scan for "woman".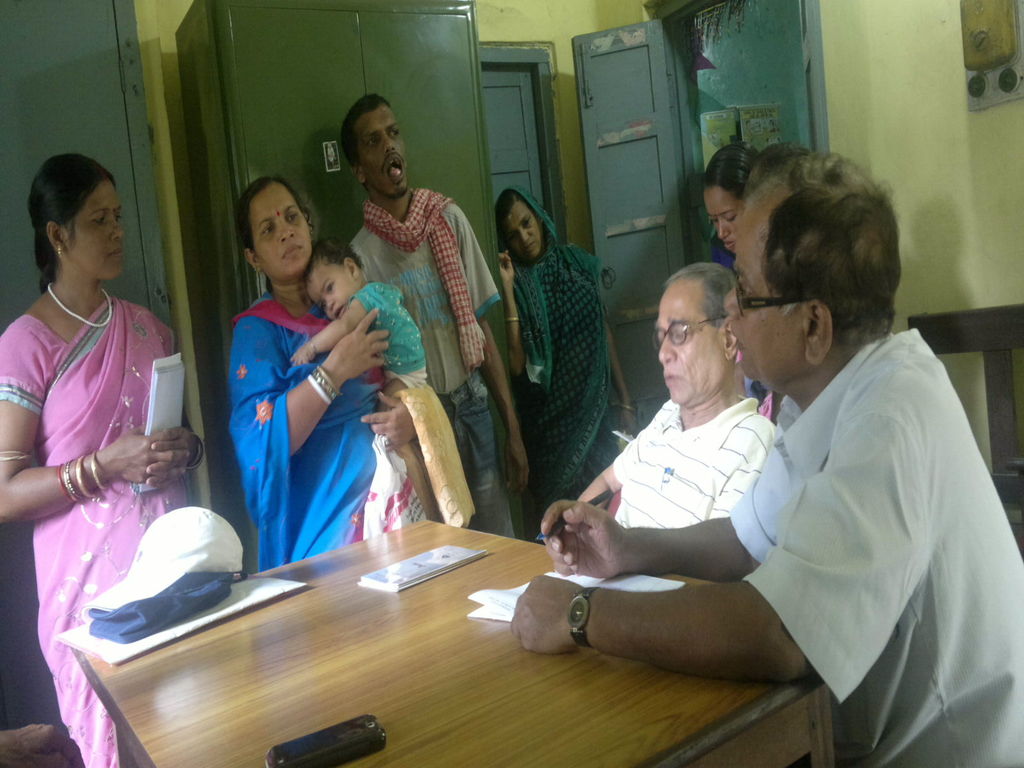
Scan result: box(712, 140, 761, 406).
